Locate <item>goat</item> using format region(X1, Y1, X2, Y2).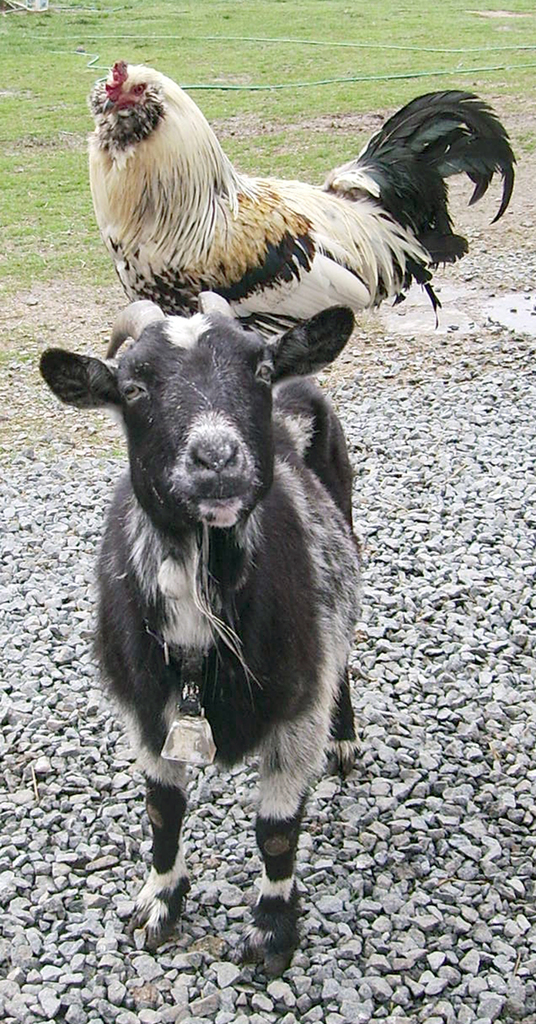
region(29, 279, 389, 863).
